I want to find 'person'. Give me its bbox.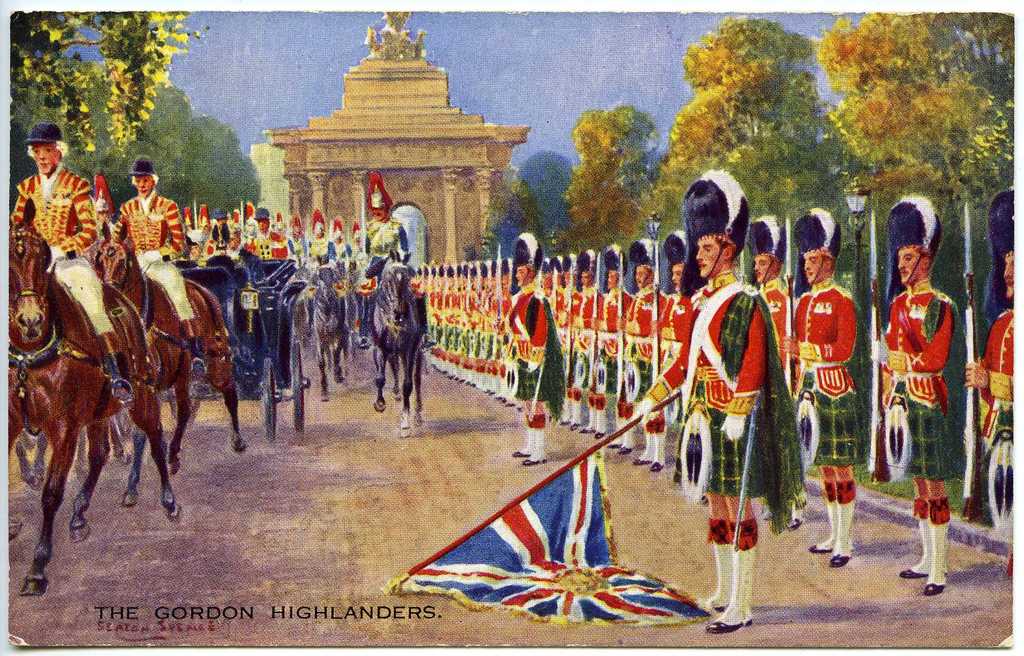
Rect(701, 206, 797, 616).
